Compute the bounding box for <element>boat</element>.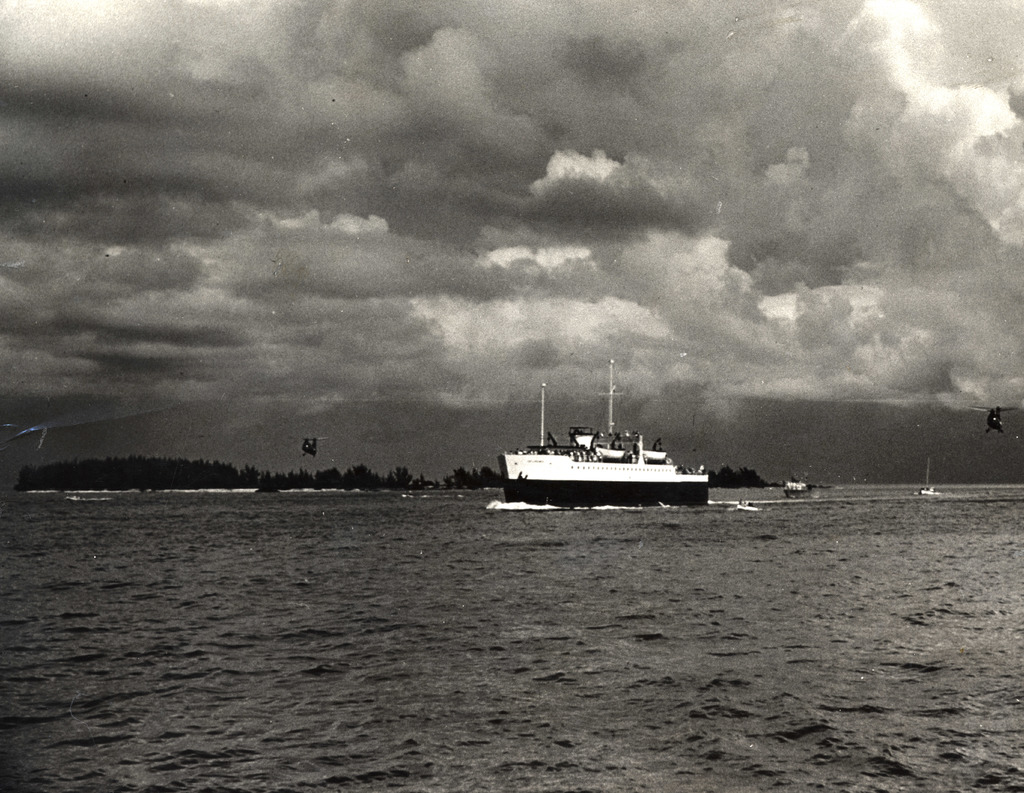
left=486, top=379, right=722, bottom=517.
